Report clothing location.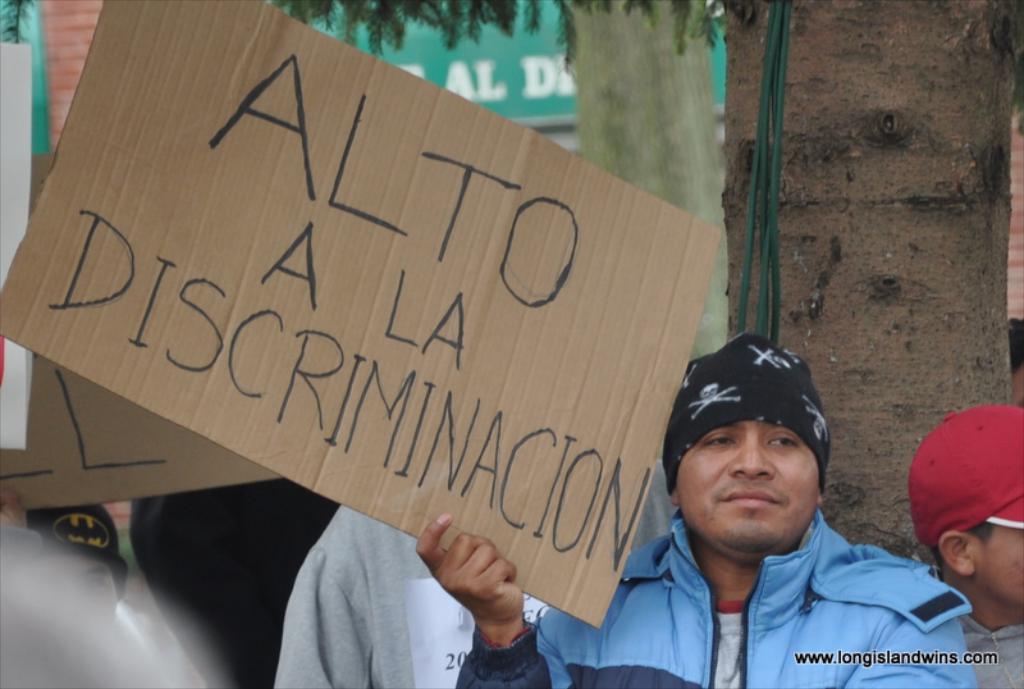
Report: box(278, 497, 541, 688).
